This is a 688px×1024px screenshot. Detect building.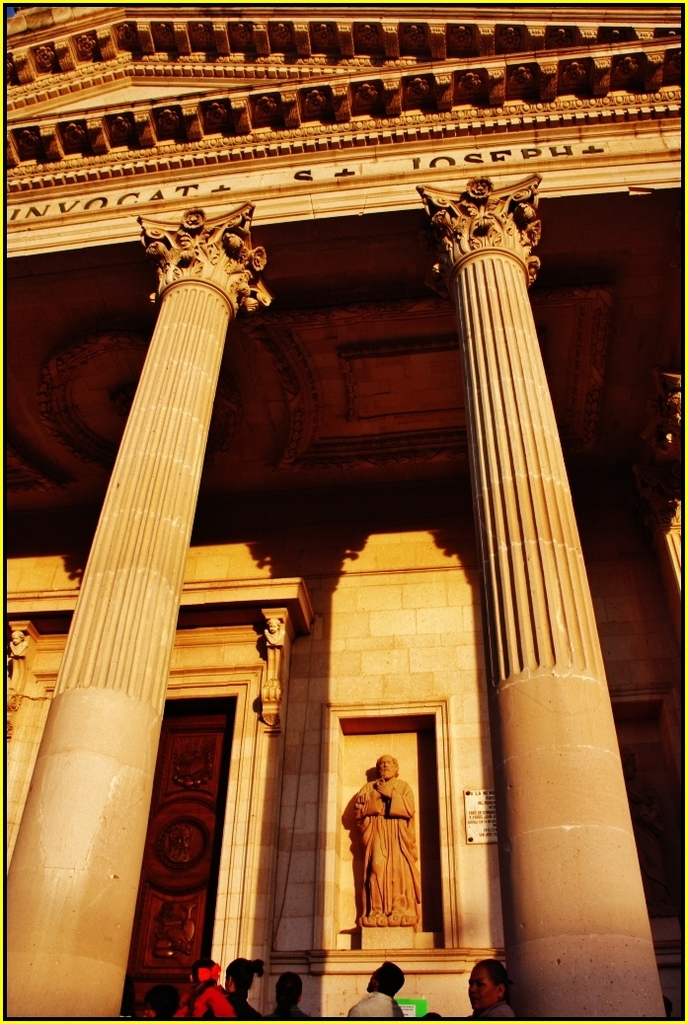
bbox=(0, 0, 687, 1023).
